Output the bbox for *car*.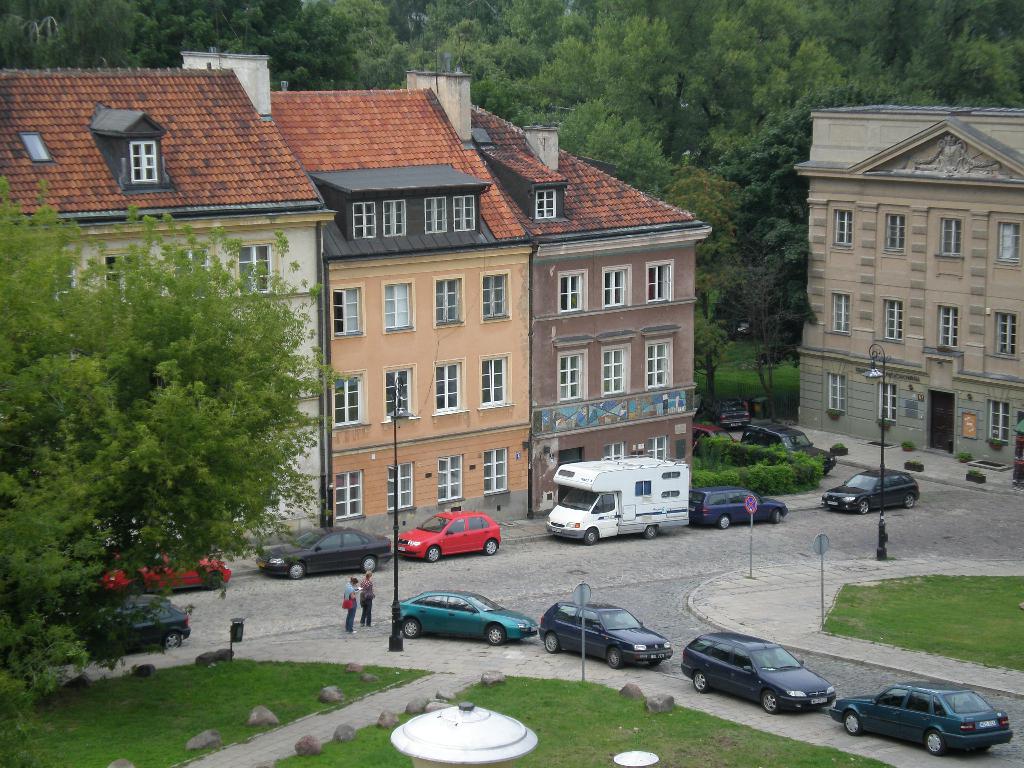
[left=397, top=509, right=504, bottom=563].
